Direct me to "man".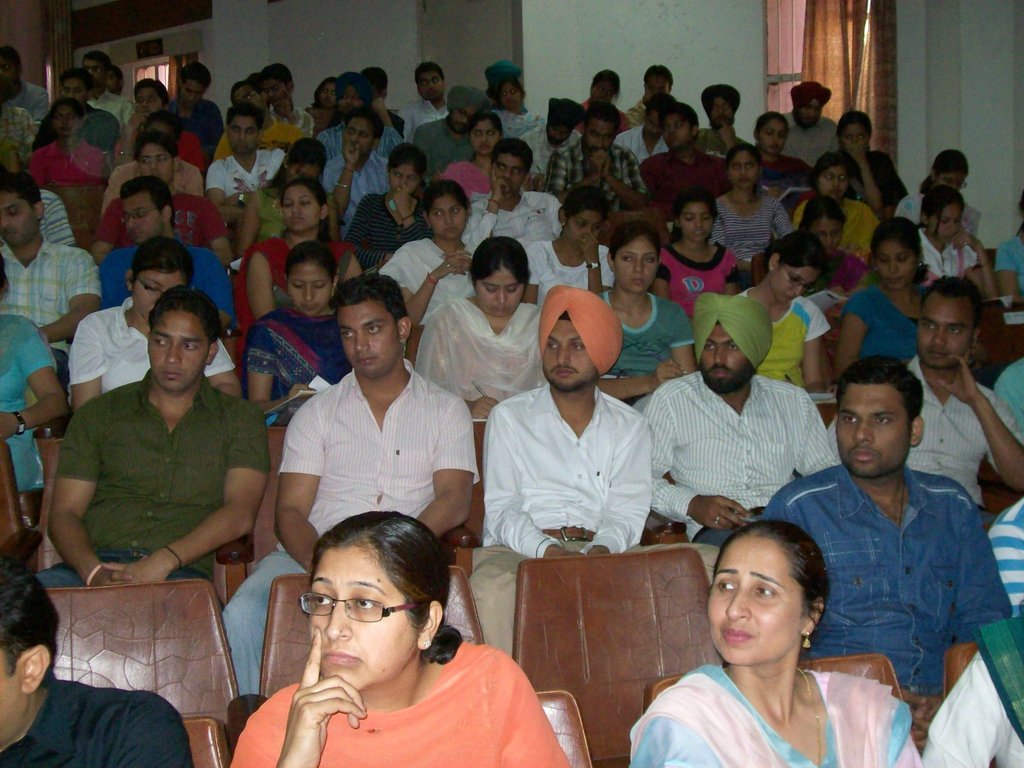
Direction: [x1=57, y1=68, x2=139, y2=148].
